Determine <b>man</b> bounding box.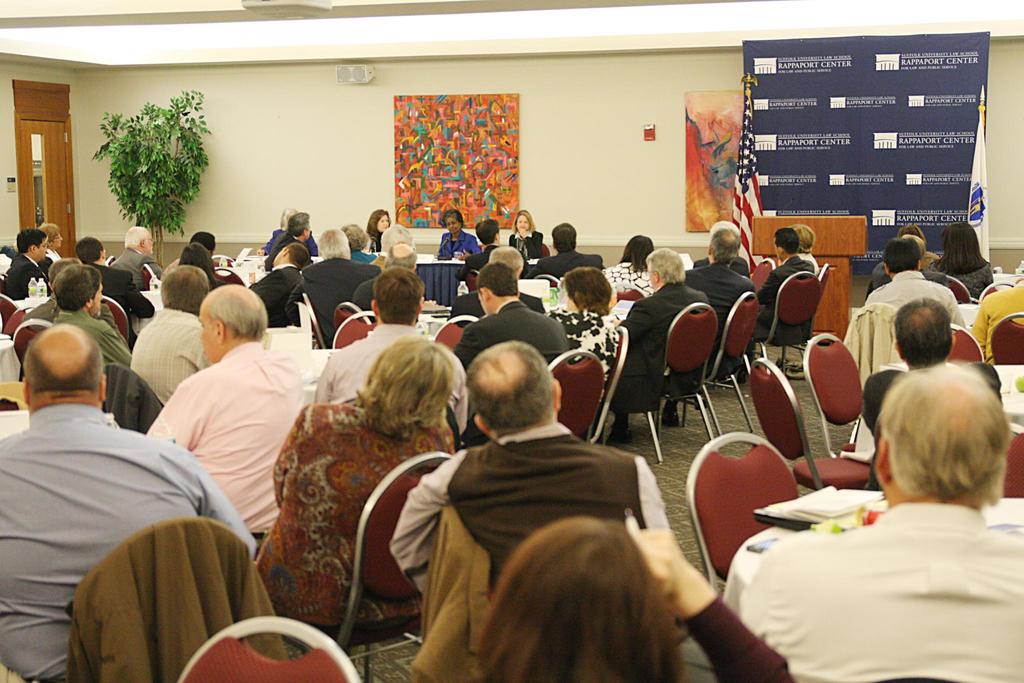
Determined: Rect(28, 267, 131, 366).
